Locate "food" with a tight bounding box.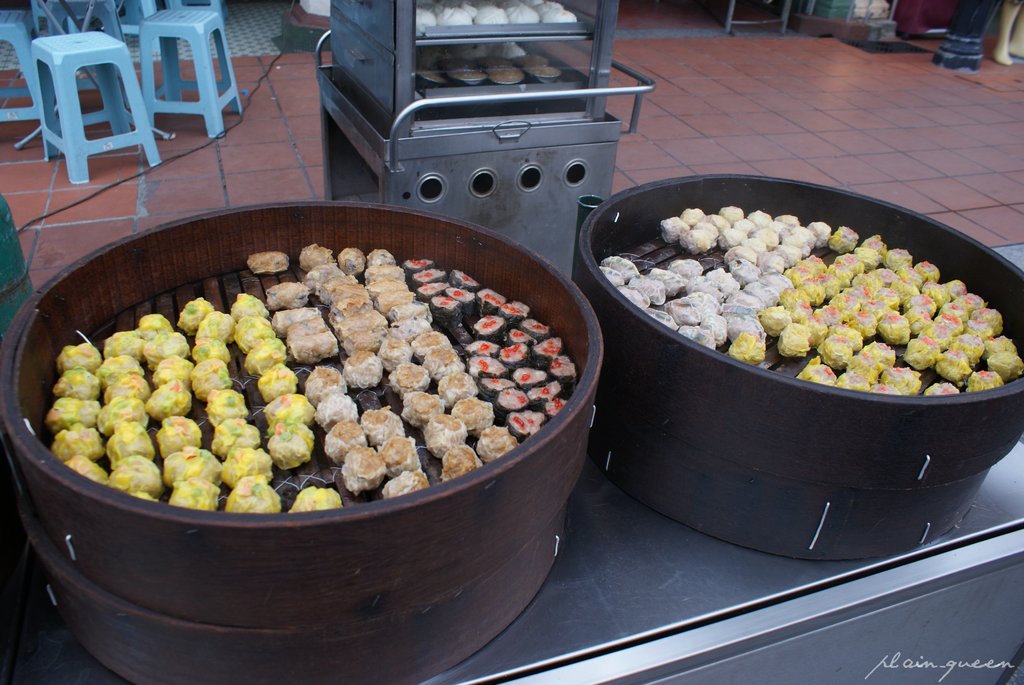
(598, 203, 1020, 397).
